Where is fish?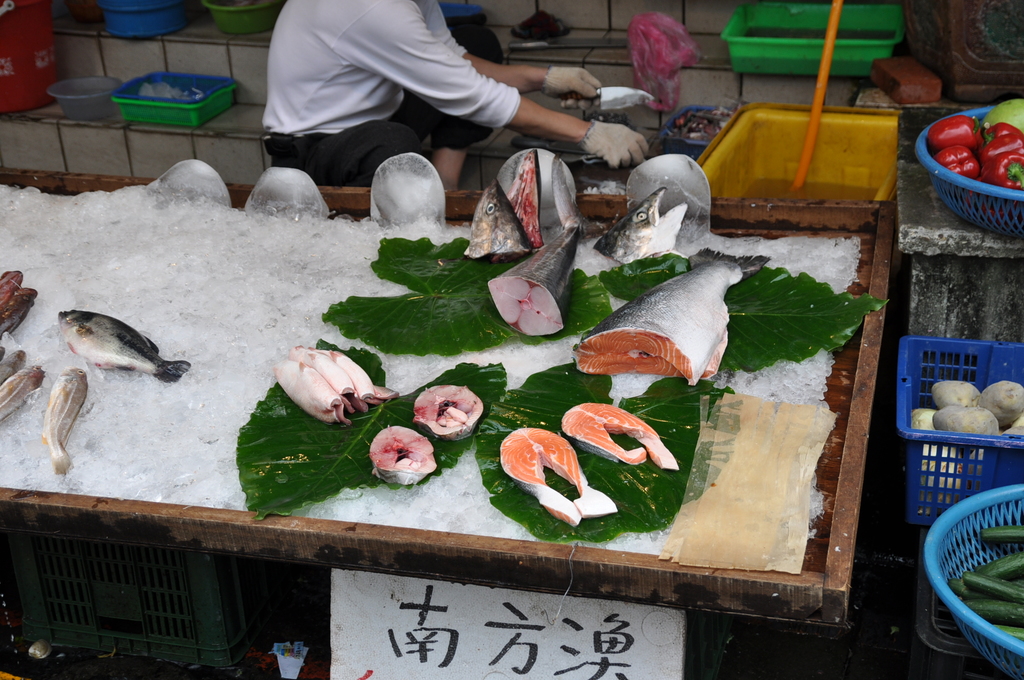
bbox=(44, 369, 84, 478).
